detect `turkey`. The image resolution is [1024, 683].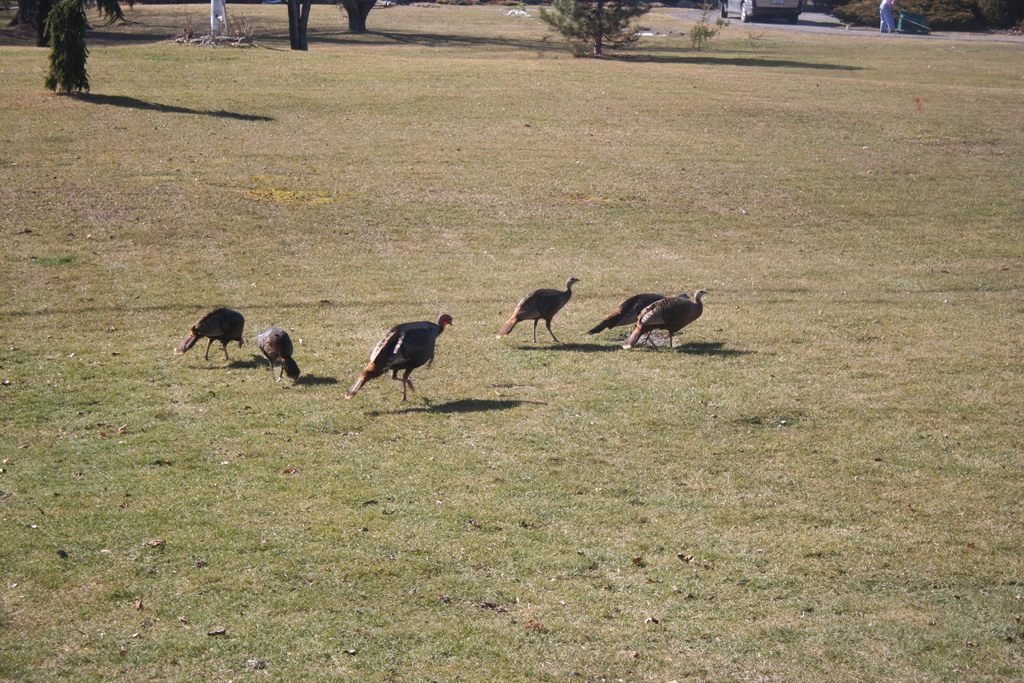
493, 277, 582, 343.
